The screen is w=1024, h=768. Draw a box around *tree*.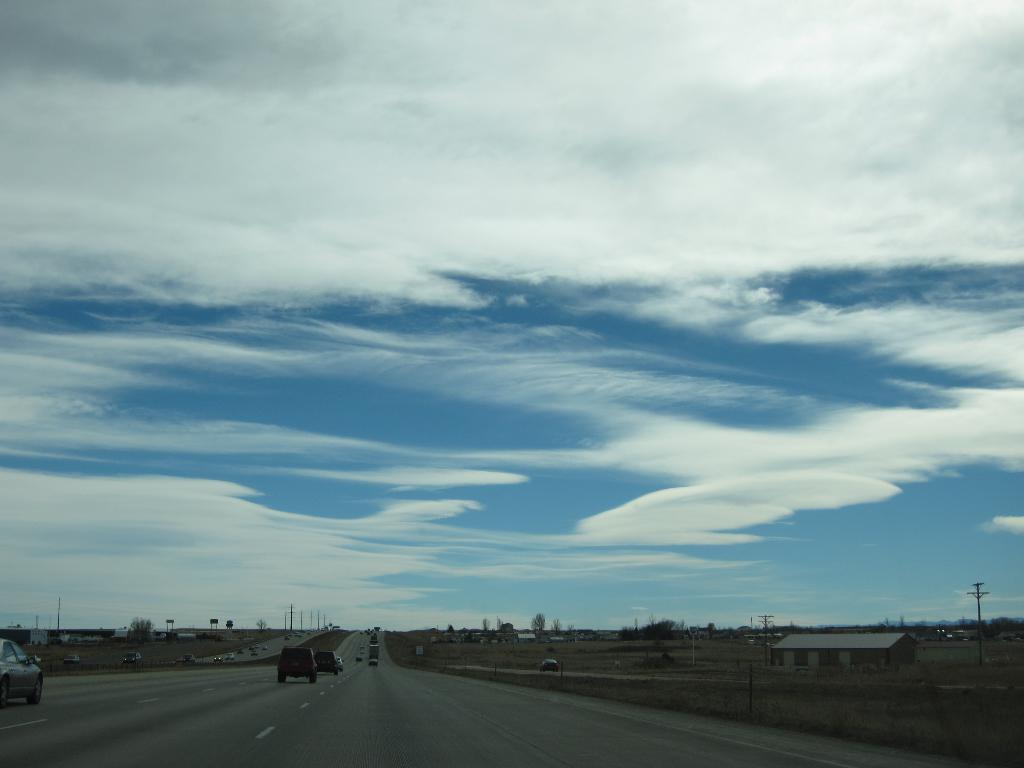
527:600:557:644.
